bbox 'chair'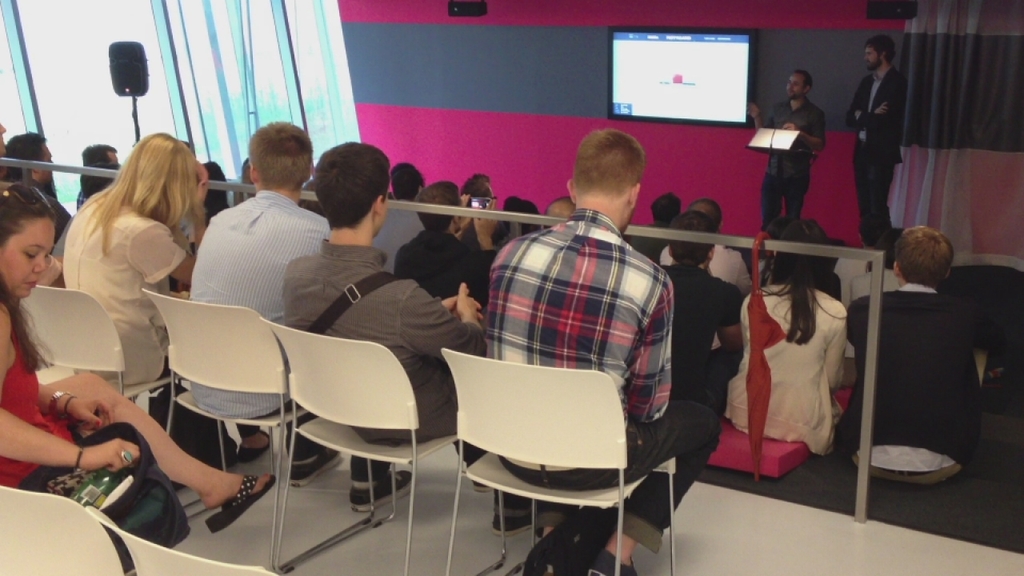
34:286:182:394
